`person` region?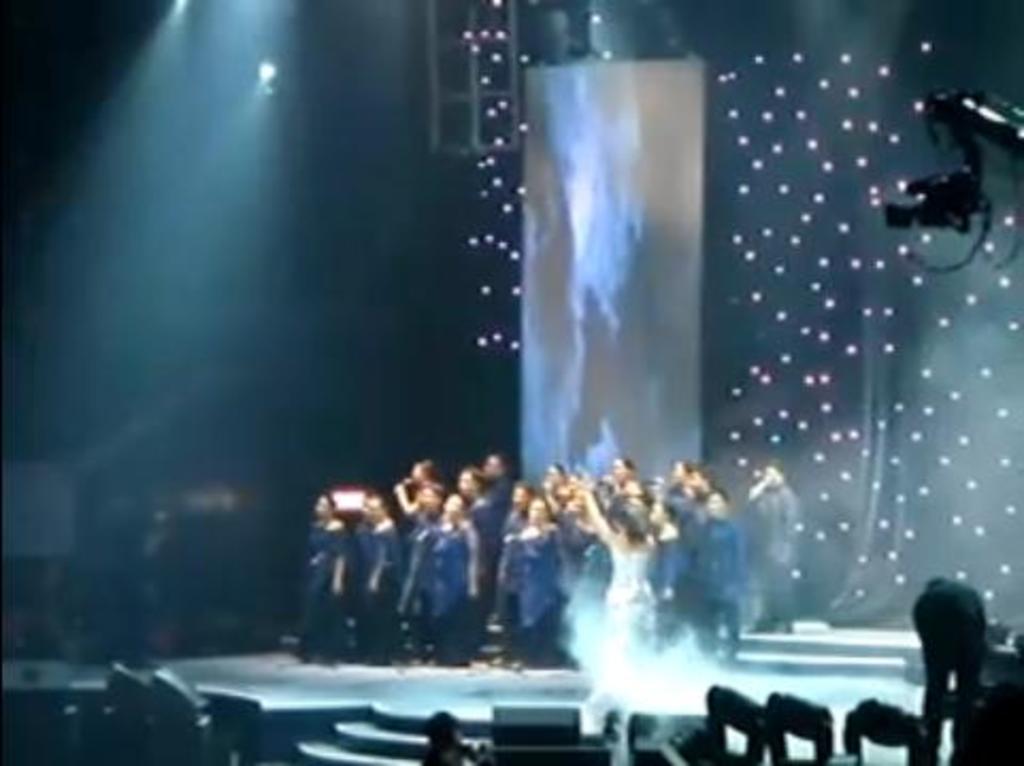
415 494 479 662
